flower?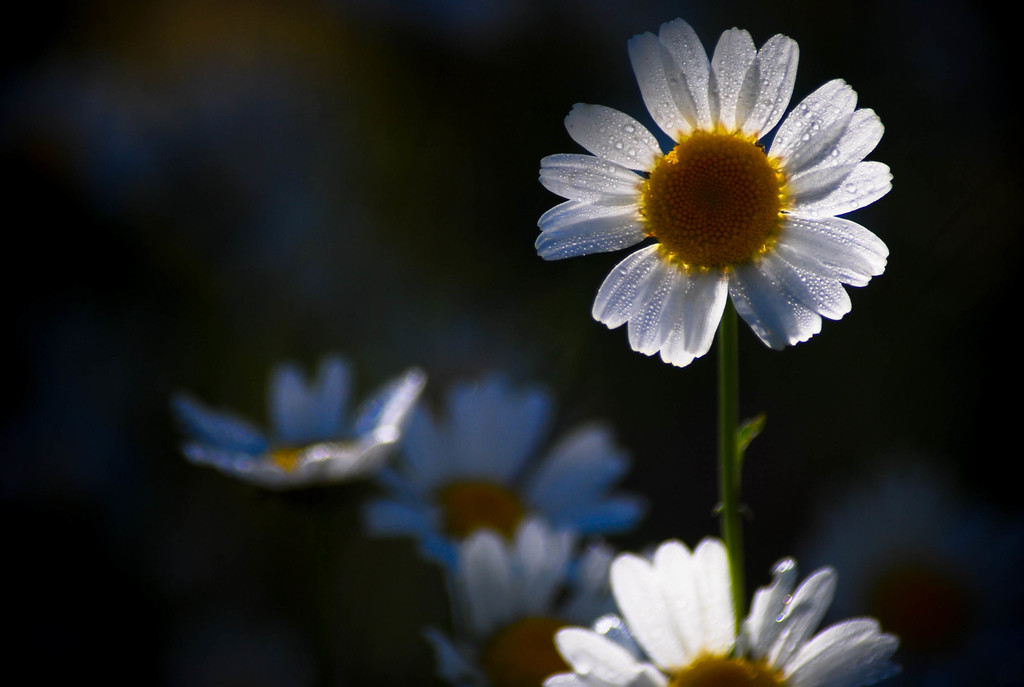
region(366, 385, 646, 605)
